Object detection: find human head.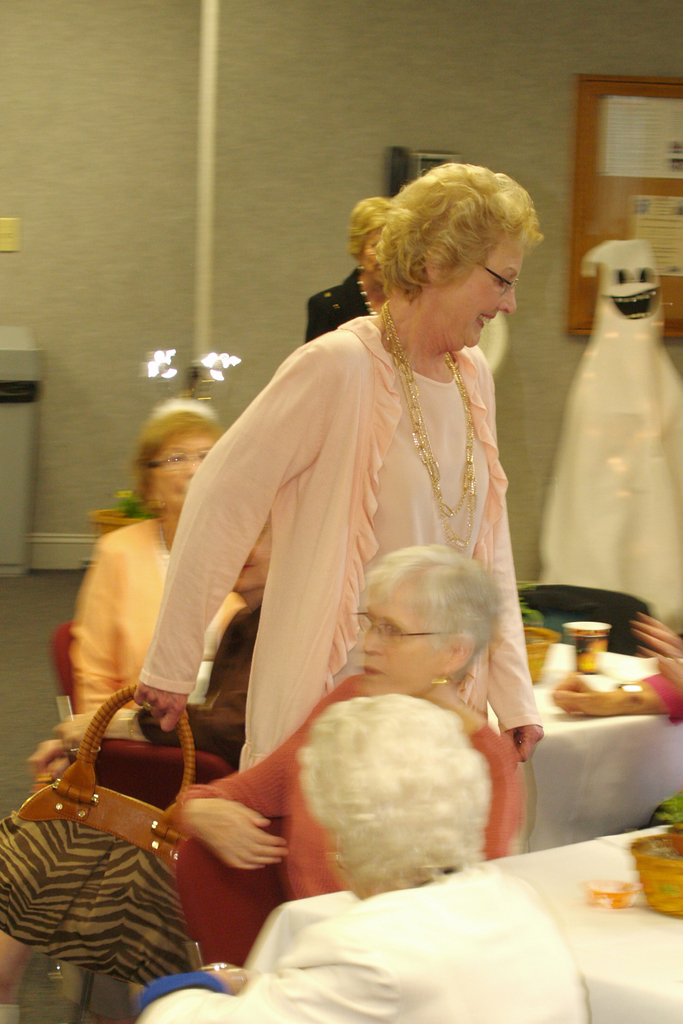
<box>346,547,502,697</box>.
